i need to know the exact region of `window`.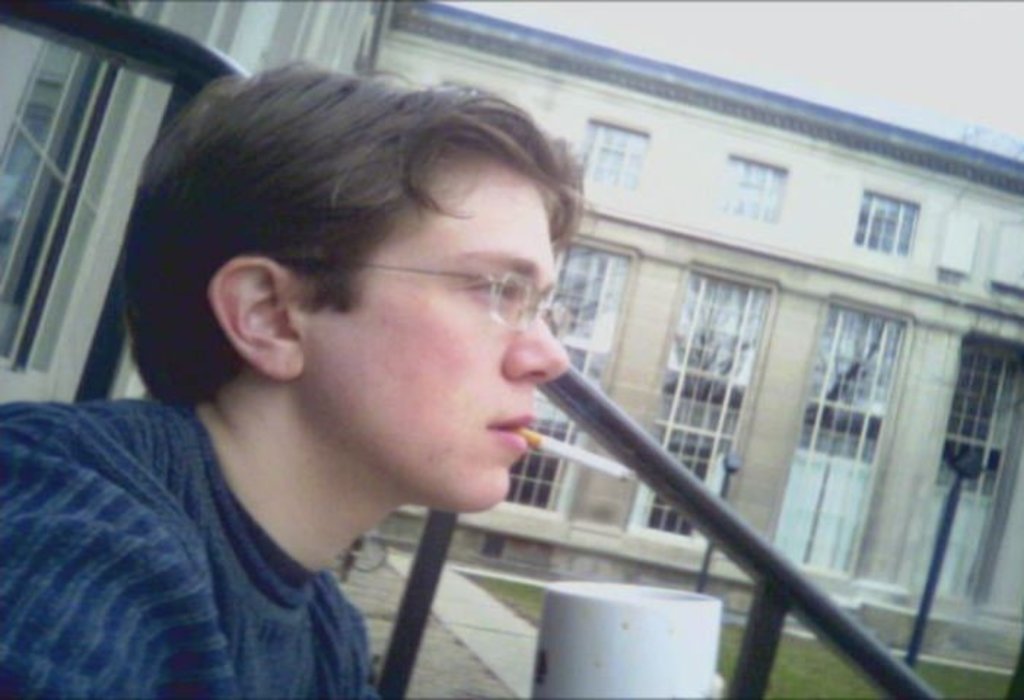
Region: [581, 117, 649, 194].
